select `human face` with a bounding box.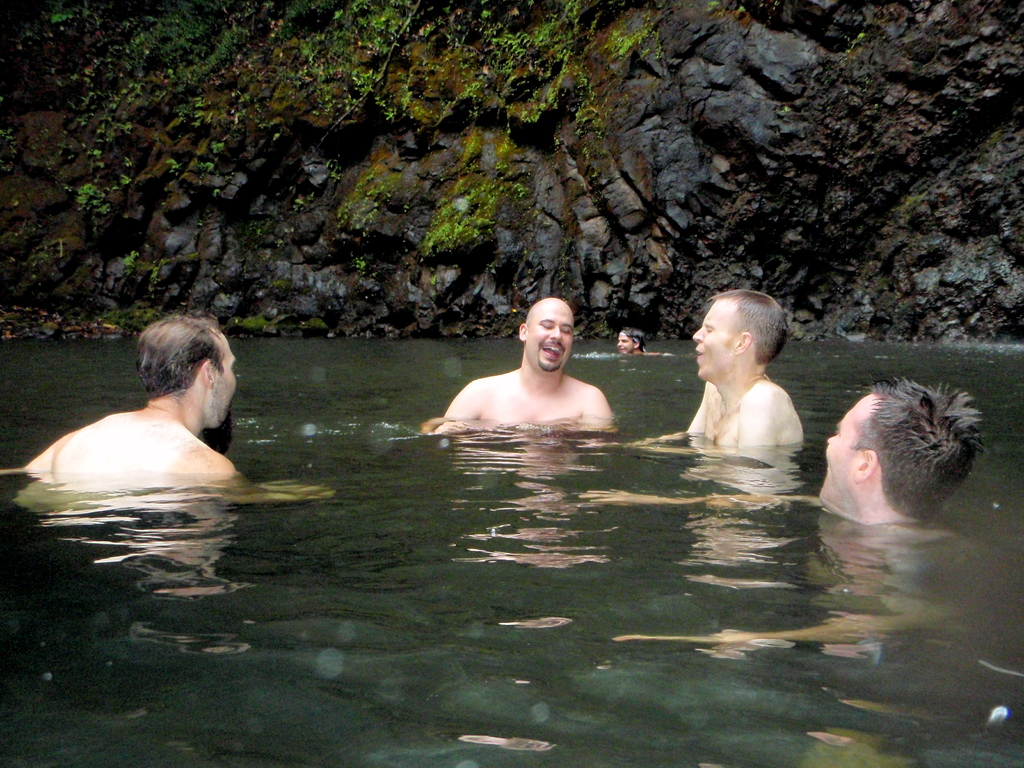
left=213, top=346, right=237, bottom=426.
